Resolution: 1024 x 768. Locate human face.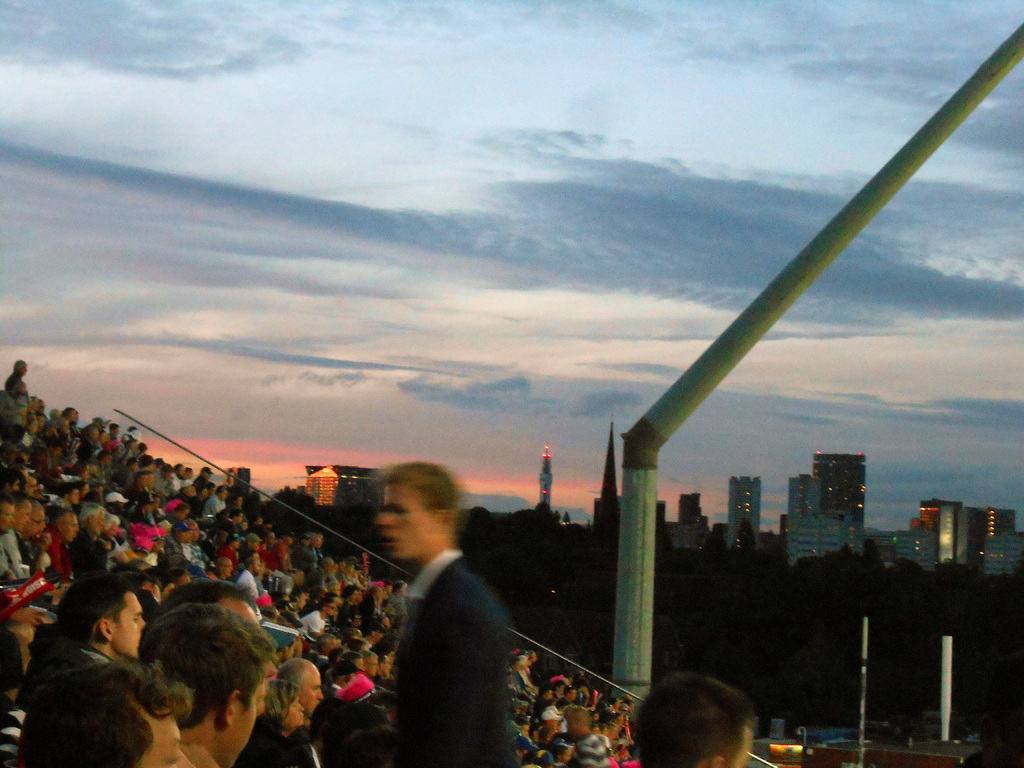
[163,582,176,596].
